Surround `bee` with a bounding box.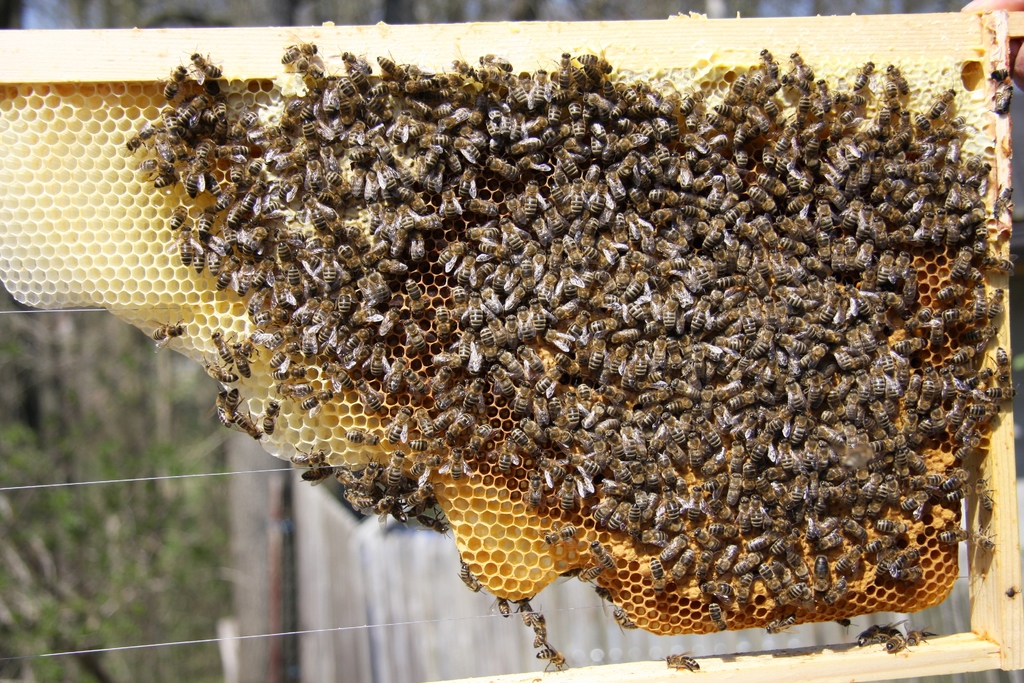
x1=582, y1=62, x2=607, y2=86.
